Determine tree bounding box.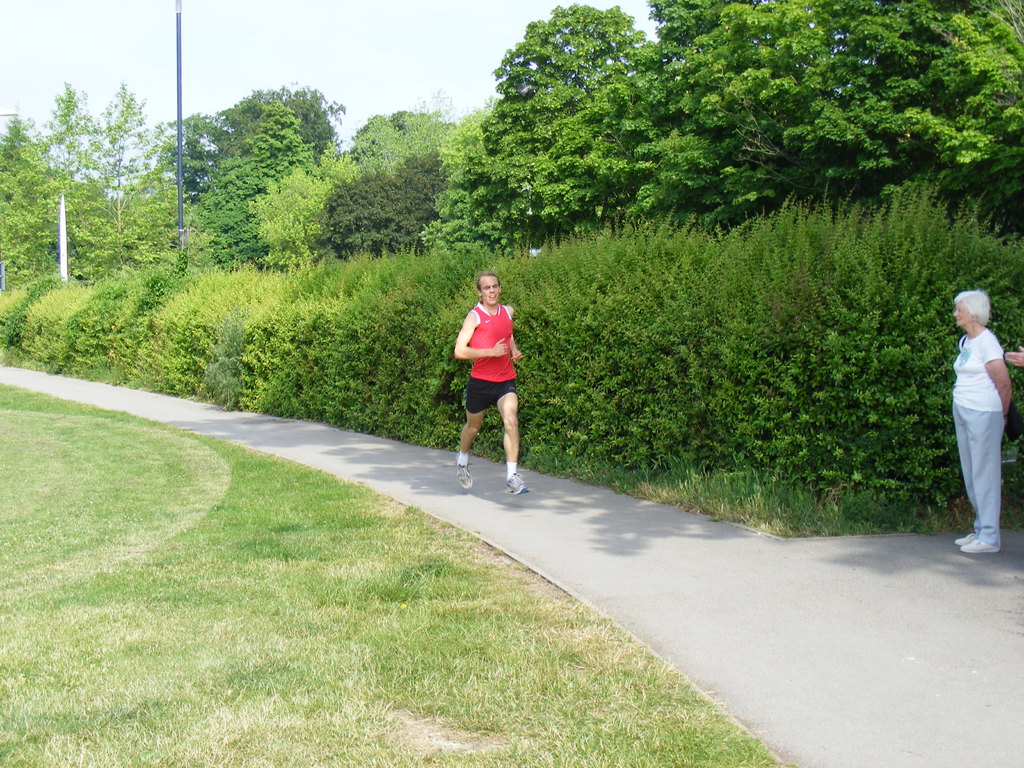
Determined: box(32, 61, 163, 268).
